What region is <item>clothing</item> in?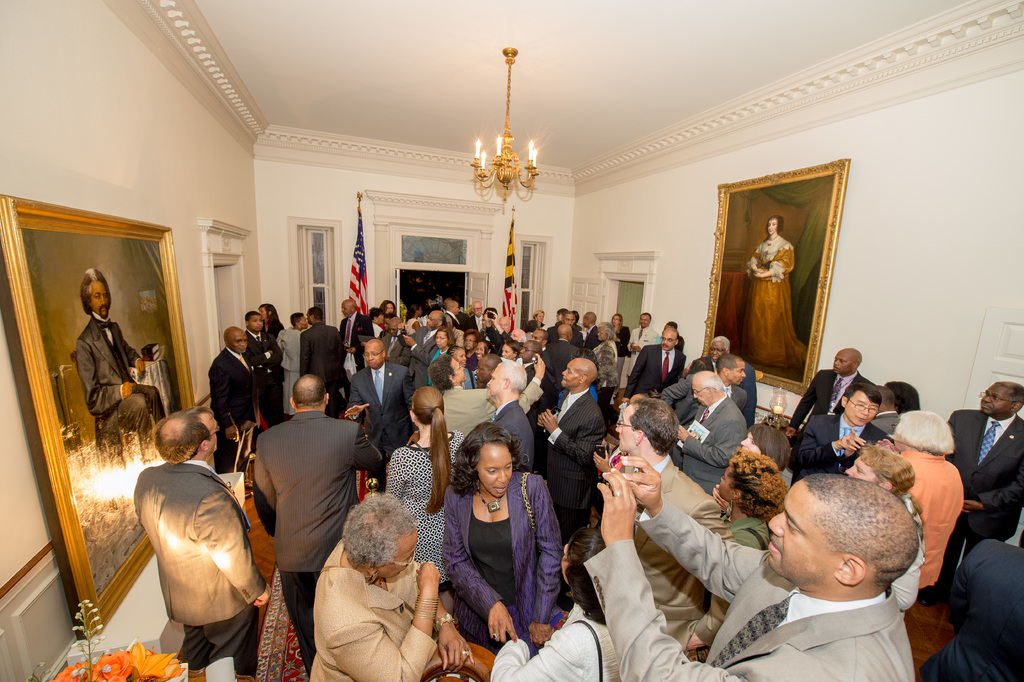
left=693, top=348, right=758, bottom=388.
